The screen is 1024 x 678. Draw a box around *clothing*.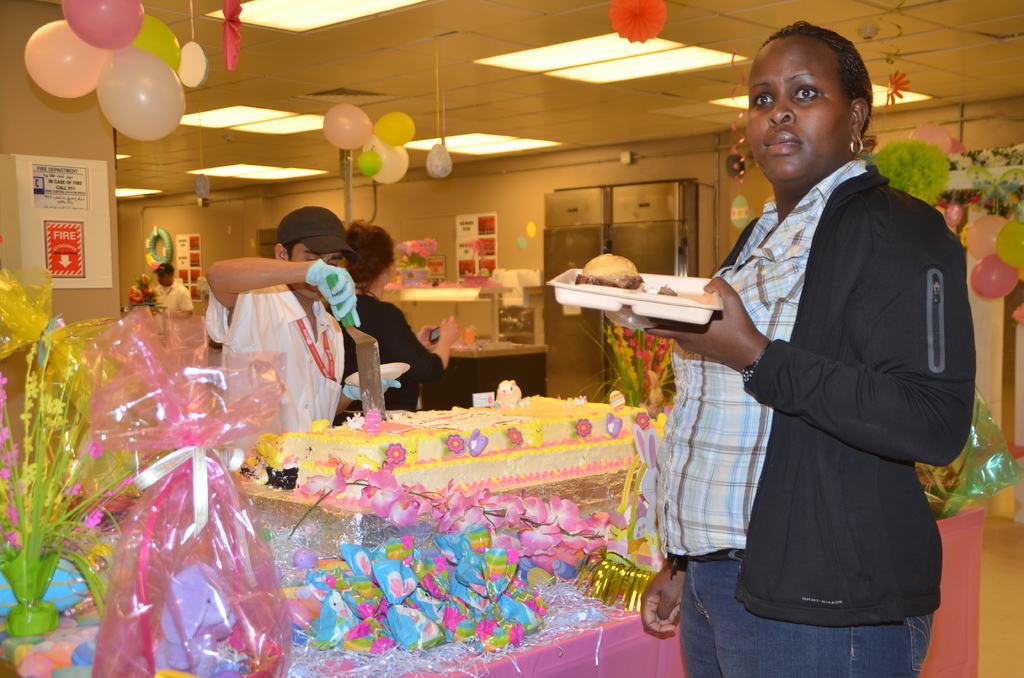
l=331, t=297, r=440, b=418.
